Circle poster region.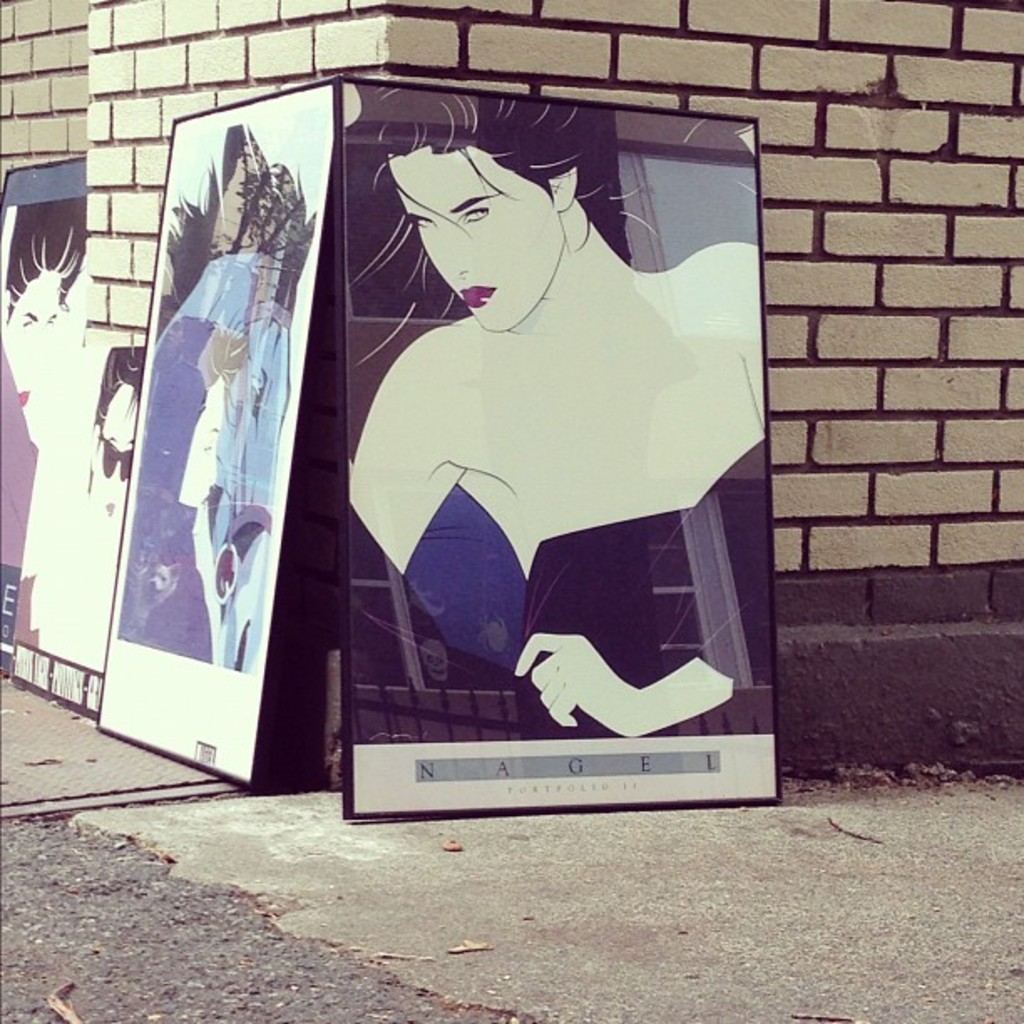
Region: x1=335 y1=77 x2=780 y2=815.
